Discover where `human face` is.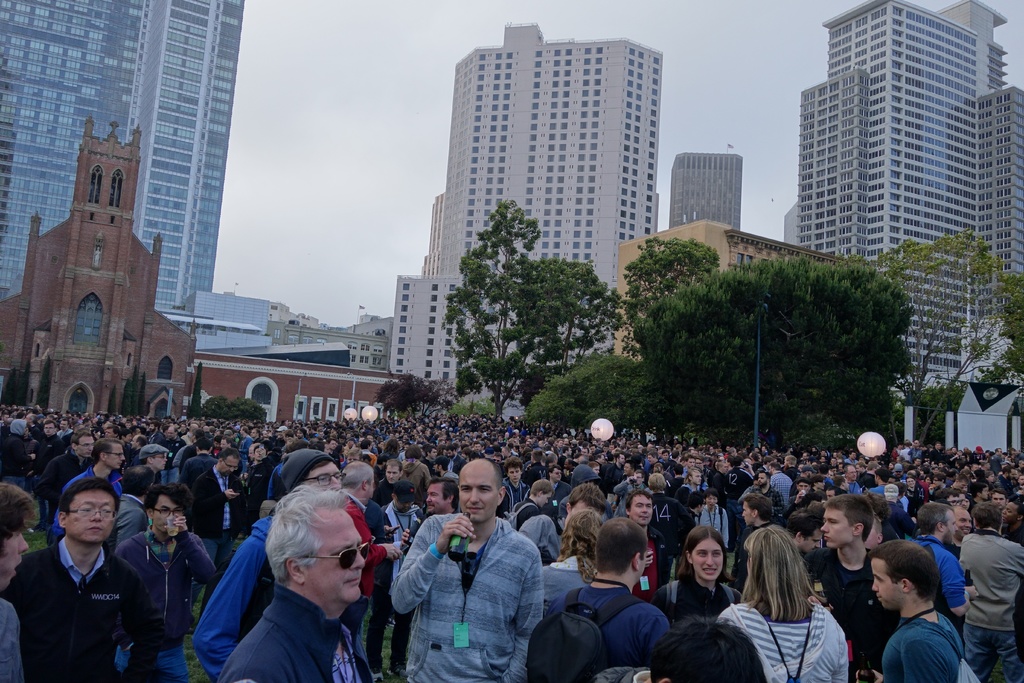
Discovered at Rect(154, 497, 182, 533).
